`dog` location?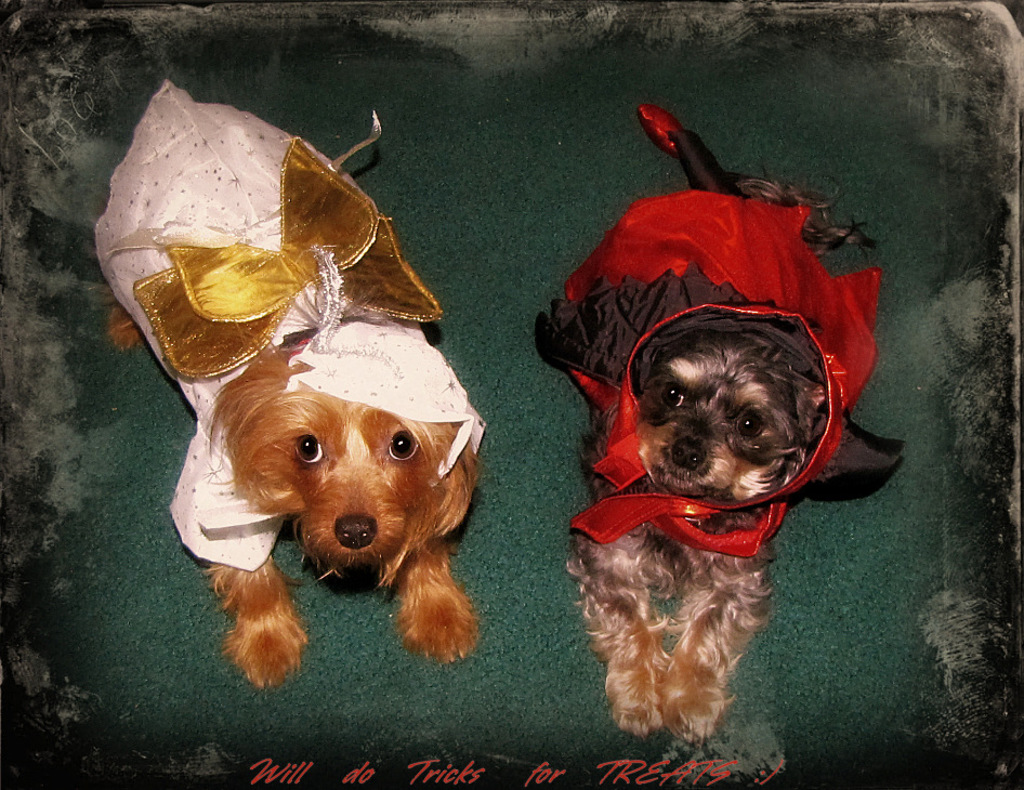
92, 80, 488, 686
